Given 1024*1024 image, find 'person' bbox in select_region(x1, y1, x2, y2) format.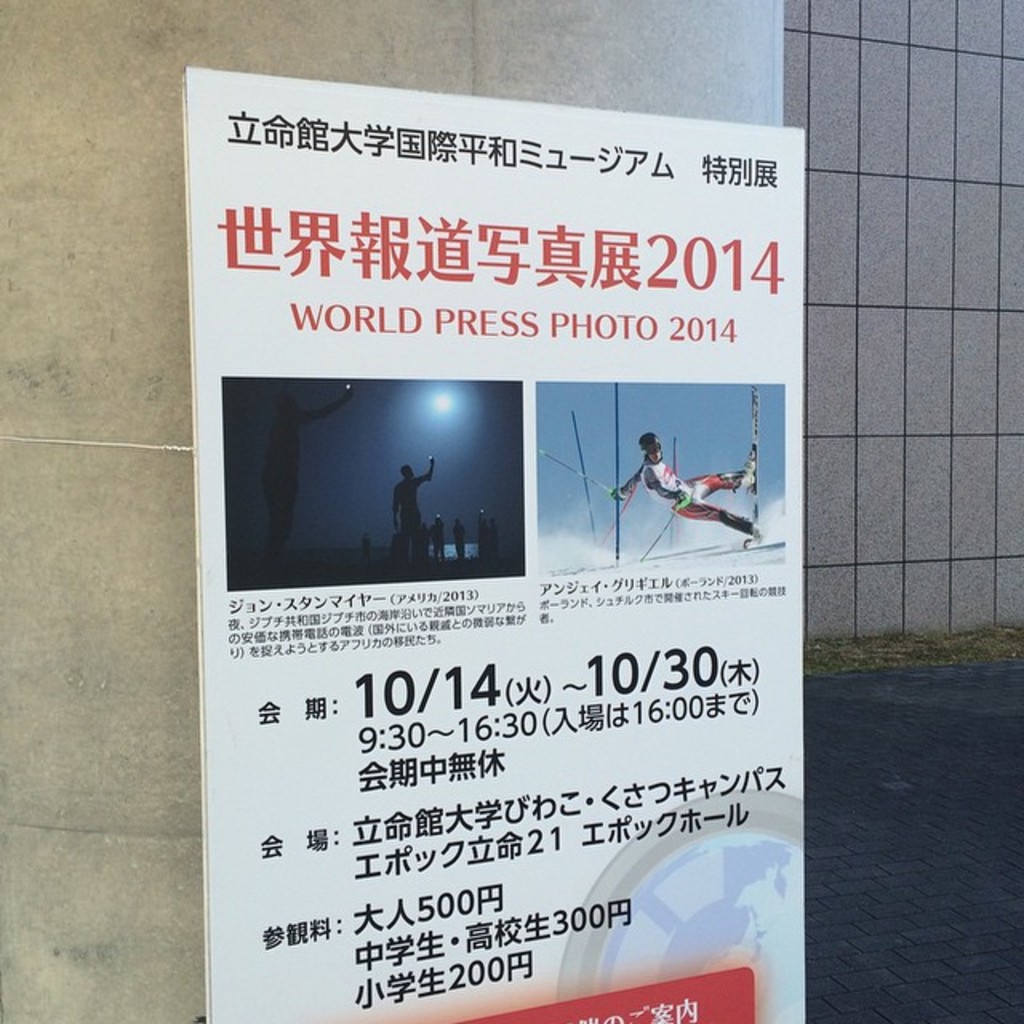
select_region(624, 435, 754, 533).
